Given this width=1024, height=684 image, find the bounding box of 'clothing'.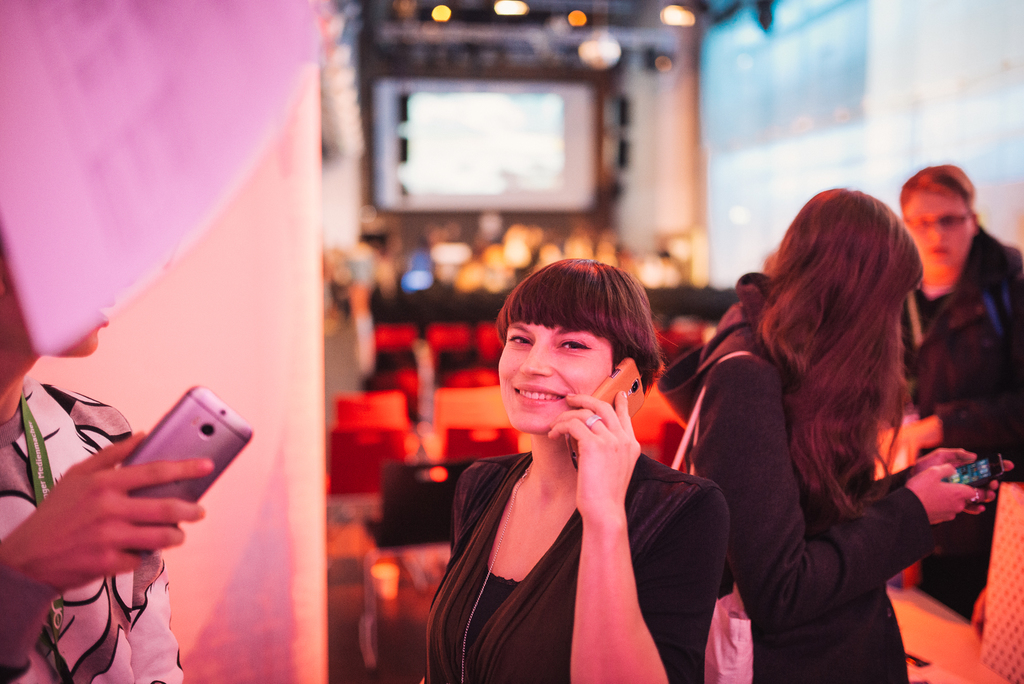
l=0, t=381, r=180, b=683.
